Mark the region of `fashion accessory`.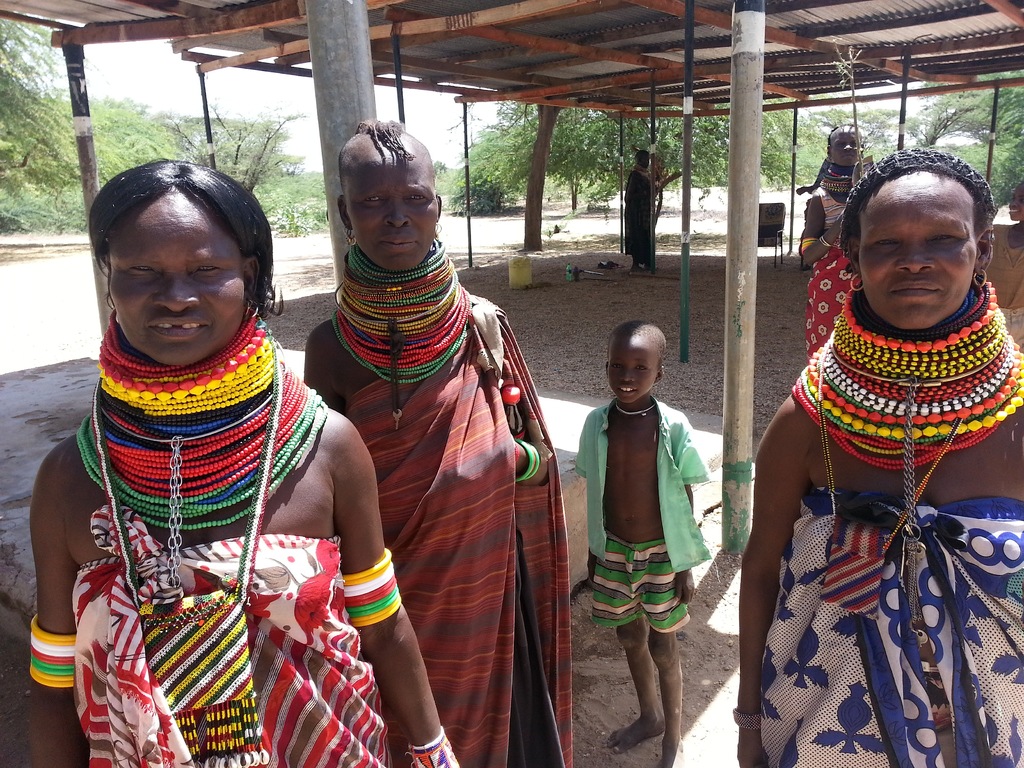
Region: (515,437,544,482).
